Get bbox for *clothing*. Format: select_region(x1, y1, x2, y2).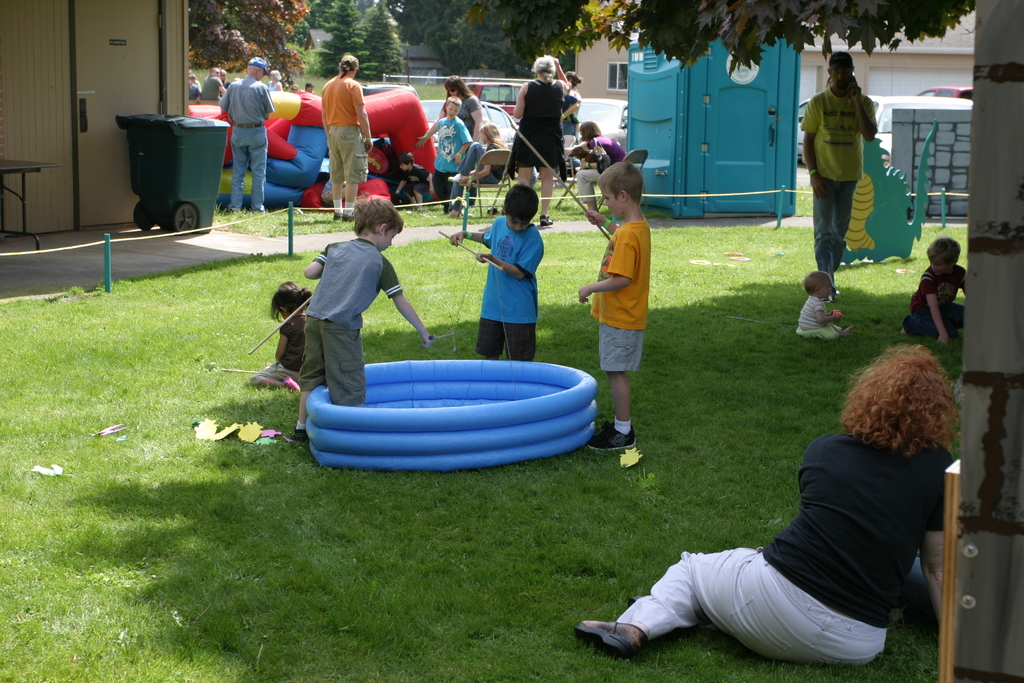
select_region(602, 415, 939, 653).
